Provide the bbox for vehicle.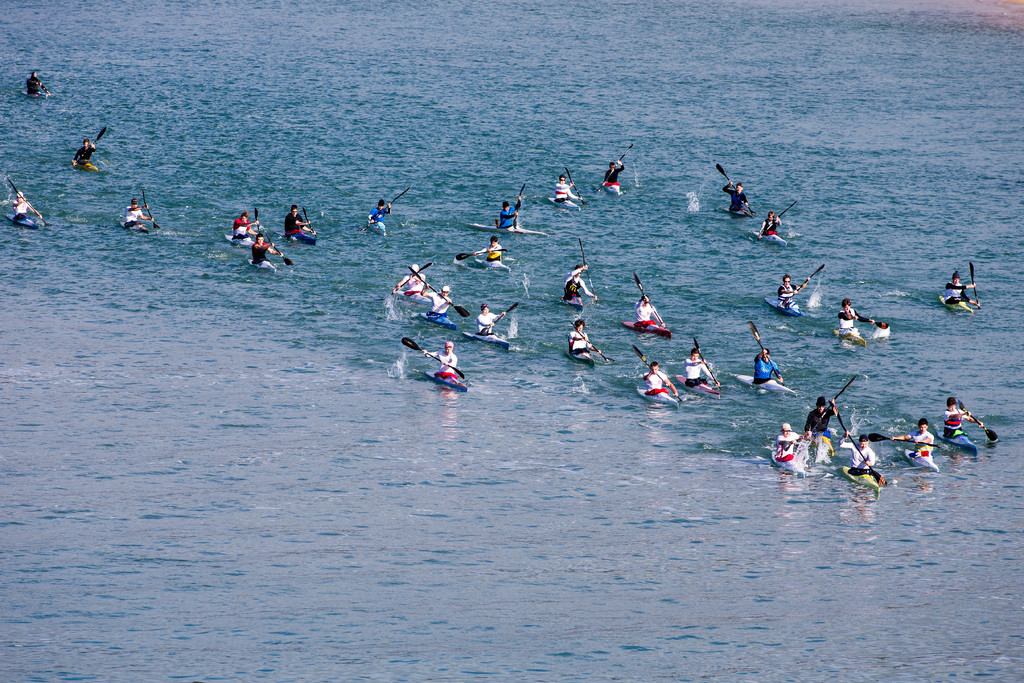
Rect(566, 320, 611, 368).
